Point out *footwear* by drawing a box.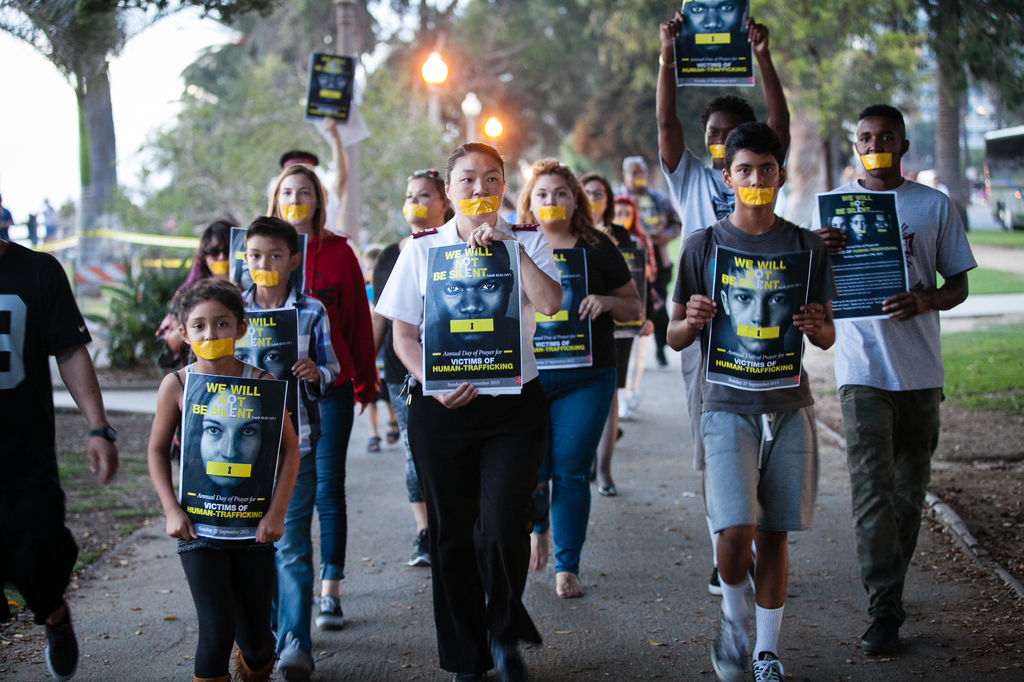
(left=386, top=420, right=406, bottom=449).
